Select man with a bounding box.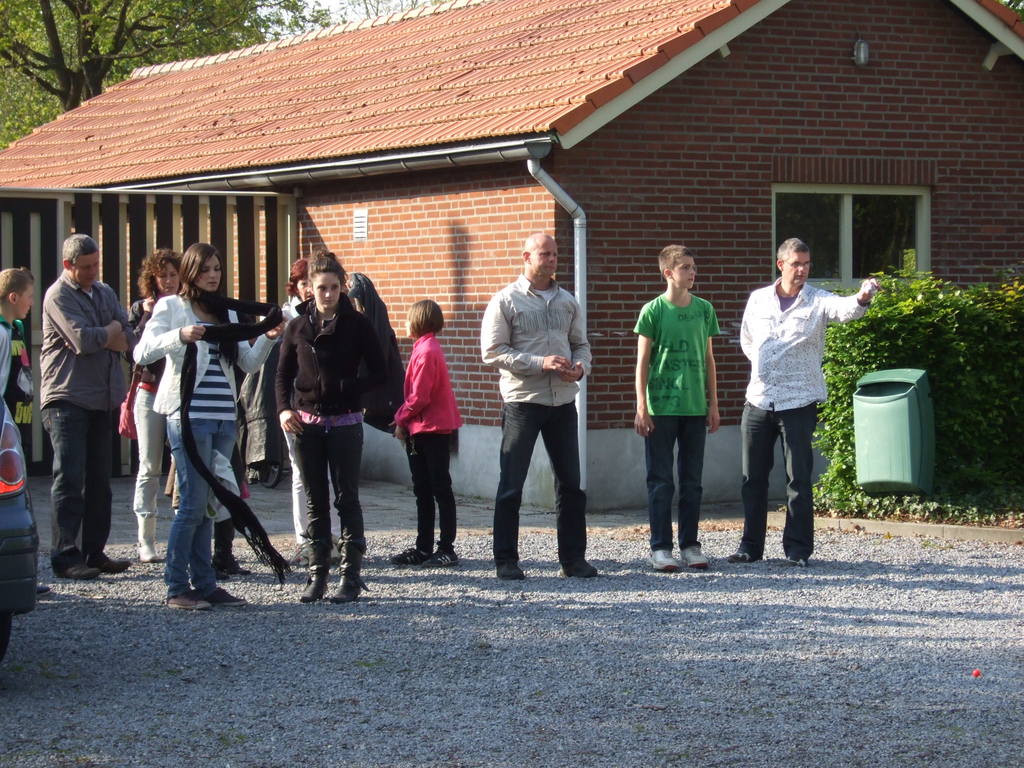
x1=472, y1=225, x2=598, y2=582.
